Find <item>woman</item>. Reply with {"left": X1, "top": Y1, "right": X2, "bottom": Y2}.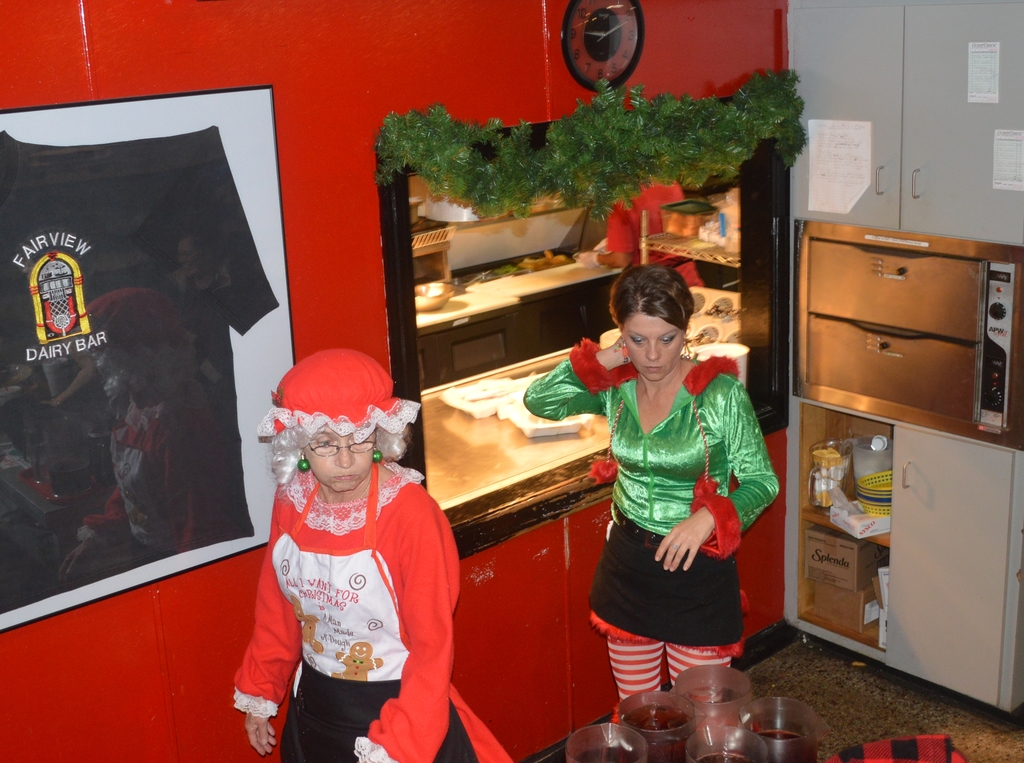
{"left": 223, "top": 352, "right": 488, "bottom": 762}.
